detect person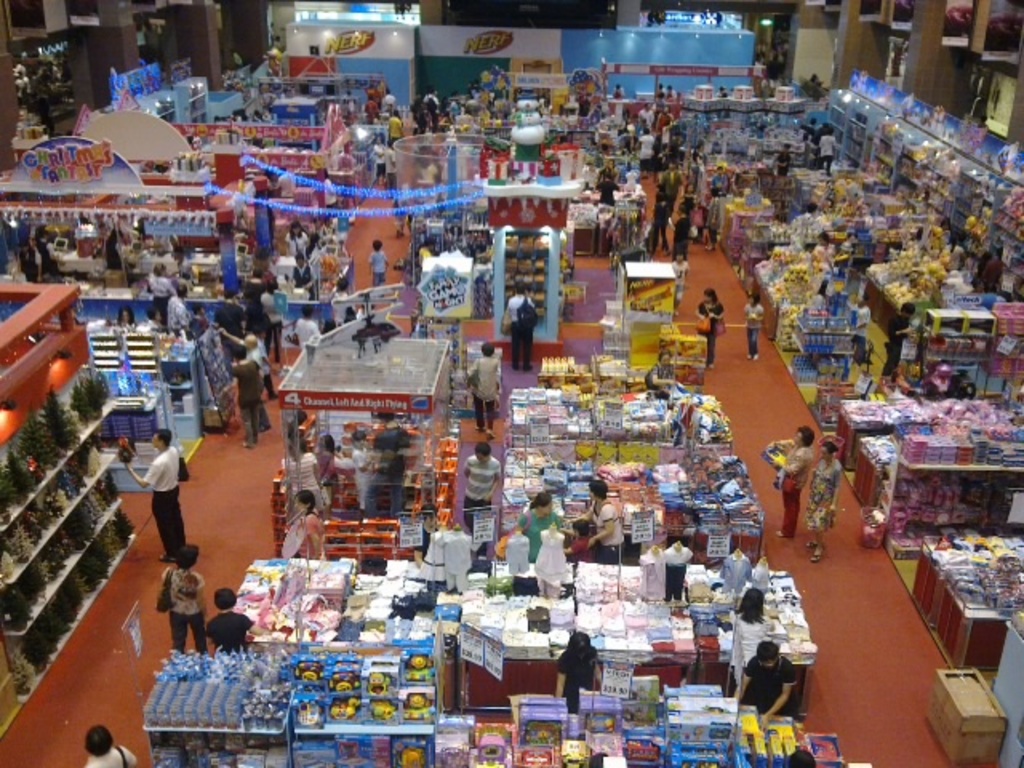
(left=157, top=544, right=202, bottom=653)
